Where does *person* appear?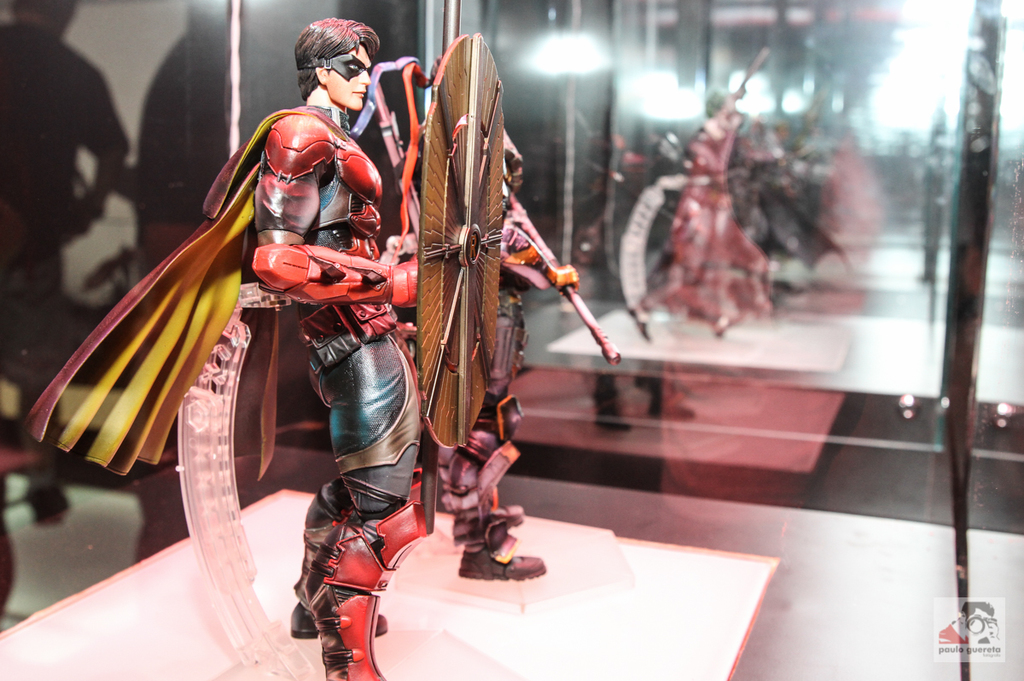
Appears at locate(618, 78, 777, 351).
